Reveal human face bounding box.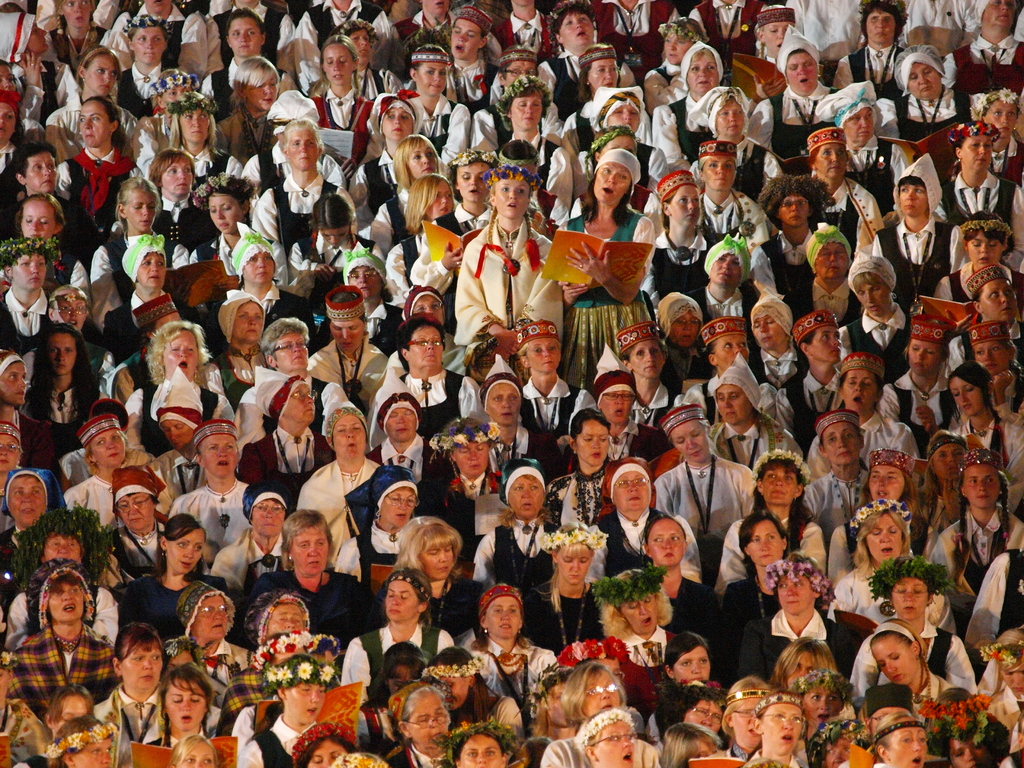
Revealed: left=530, top=338, right=557, bottom=379.
